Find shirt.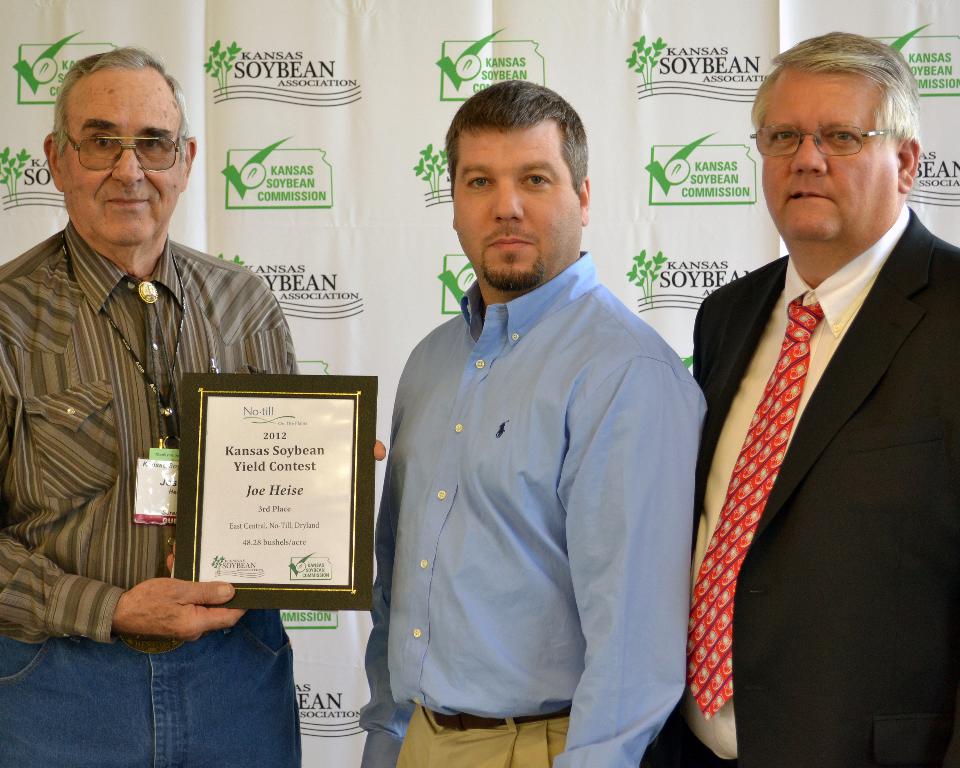
box(356, 248, 712, 767).
